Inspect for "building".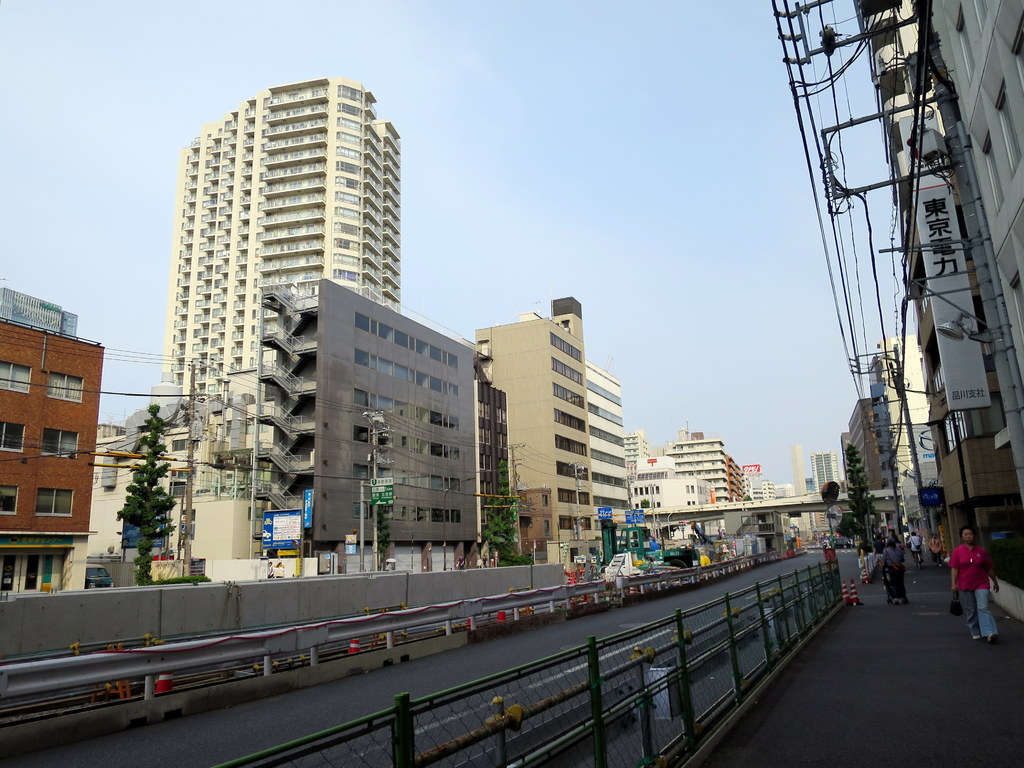
Inspection: bbox=[874, 335, 940, 476].
